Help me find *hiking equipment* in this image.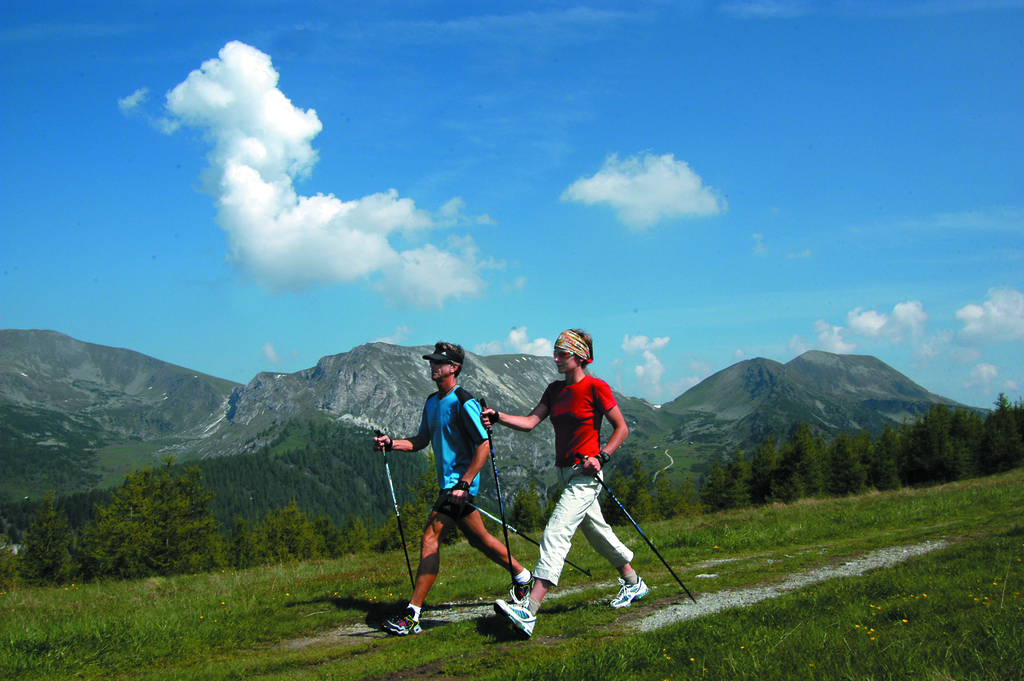
Found it: [481, 399, 512, 596].
